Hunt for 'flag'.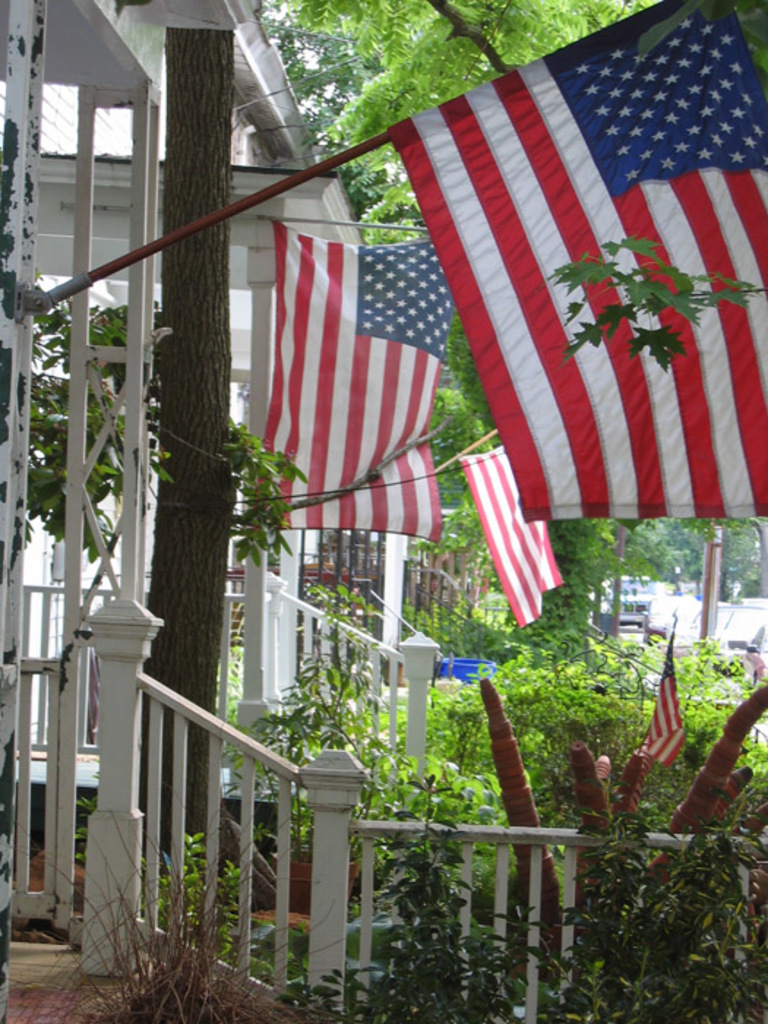
Hunted down at (396,37,767,540).
